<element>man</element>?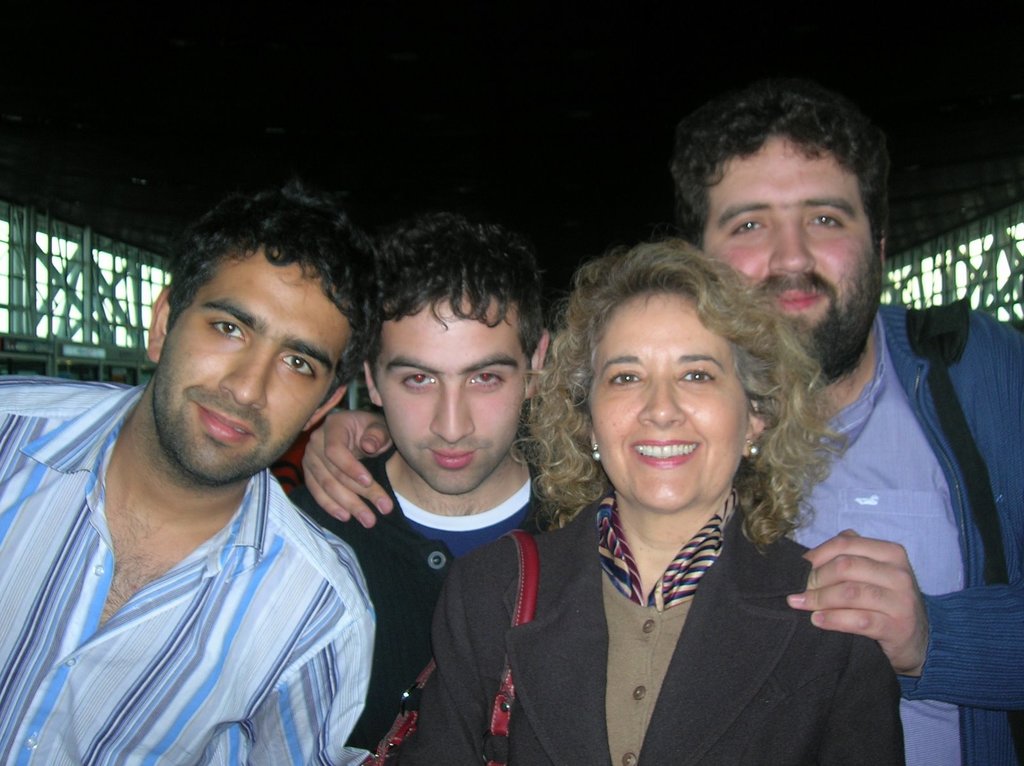
left=13, top=189, right=413, bottom=765
